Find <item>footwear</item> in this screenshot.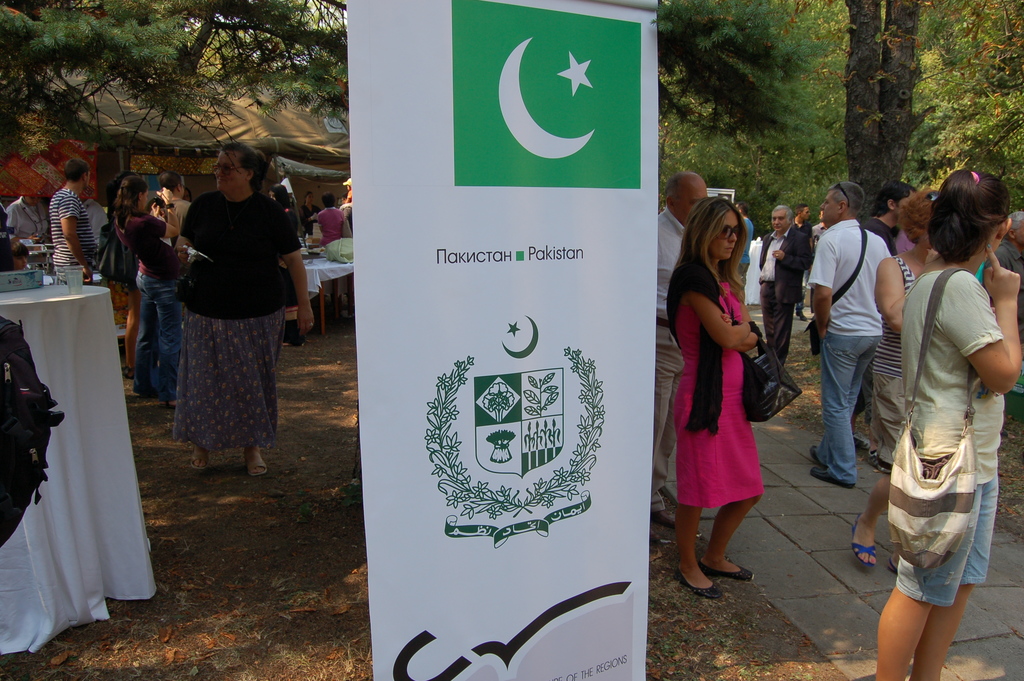
The bounding box for <item>footwear</item> is (left=796, top=310, right=808, bottom=323).
